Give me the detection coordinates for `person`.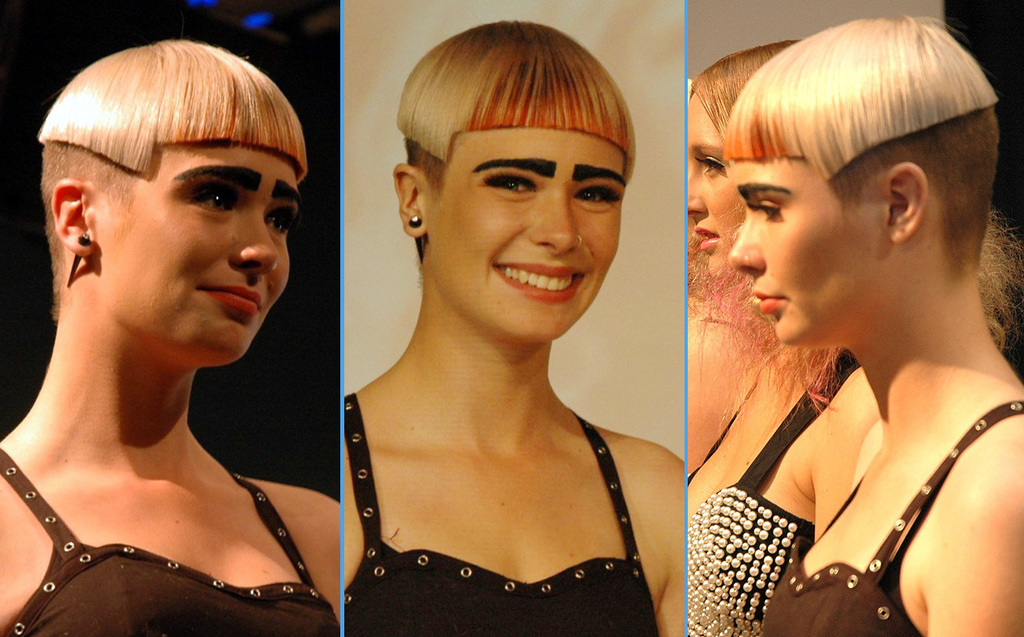
region(689, 39, 1022, 636).
